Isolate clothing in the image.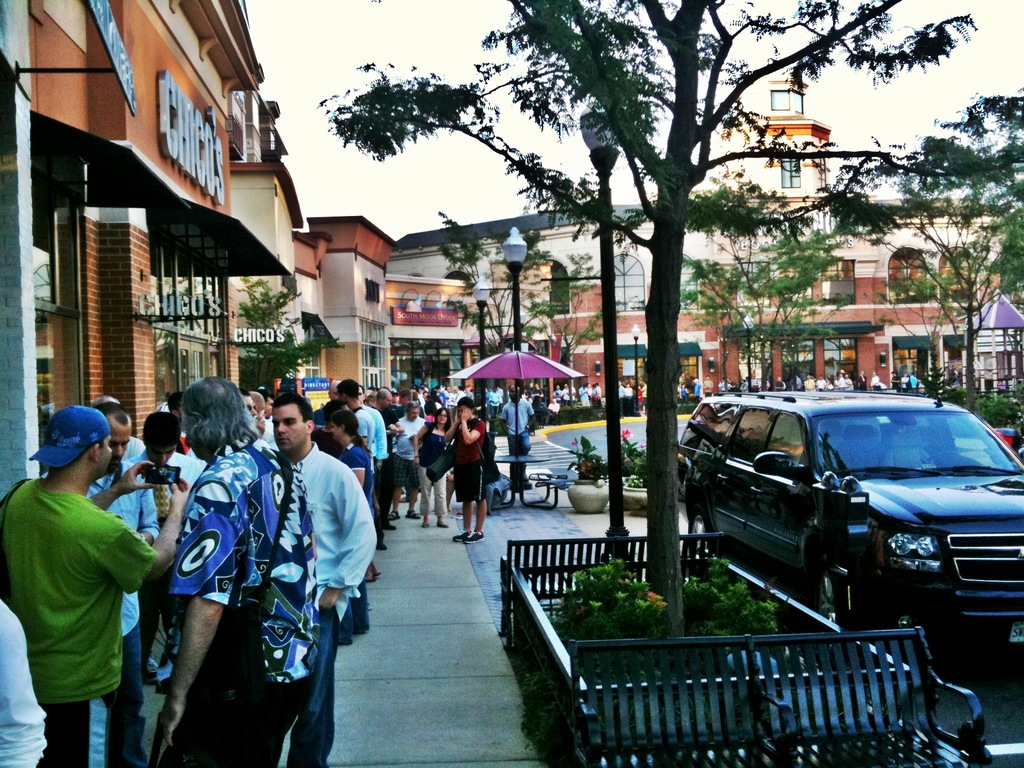
Isolated region: crop(704, 381, 713, 397).
